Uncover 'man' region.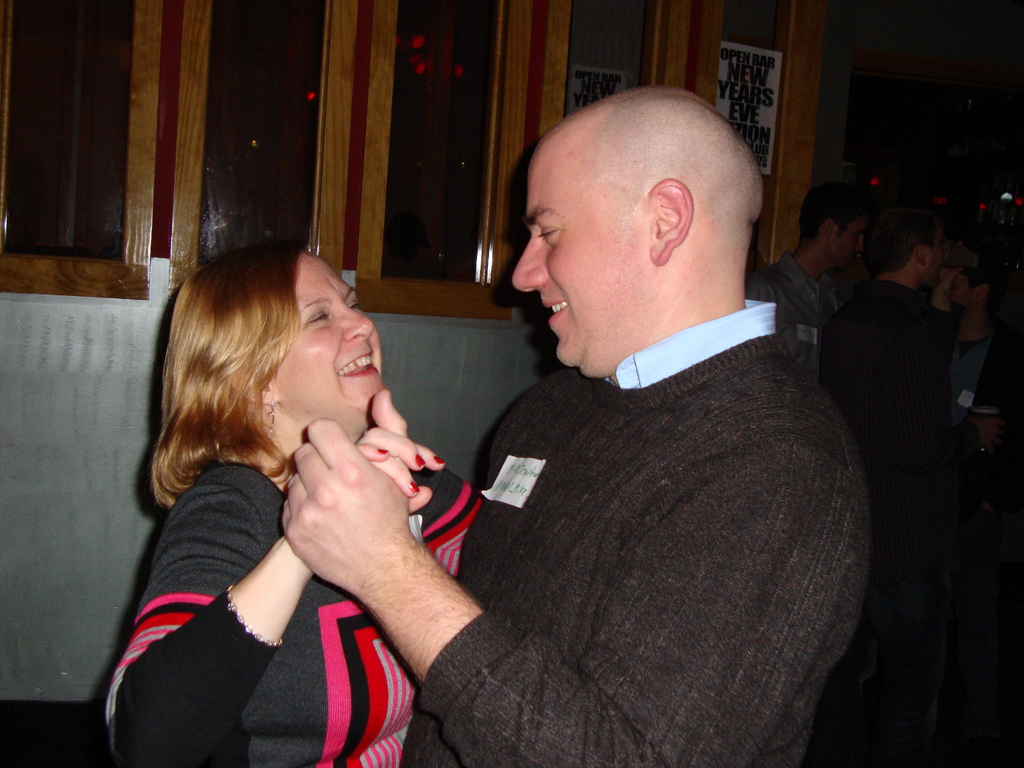
Uncovered: BBox(358, 78, 890, 758).
